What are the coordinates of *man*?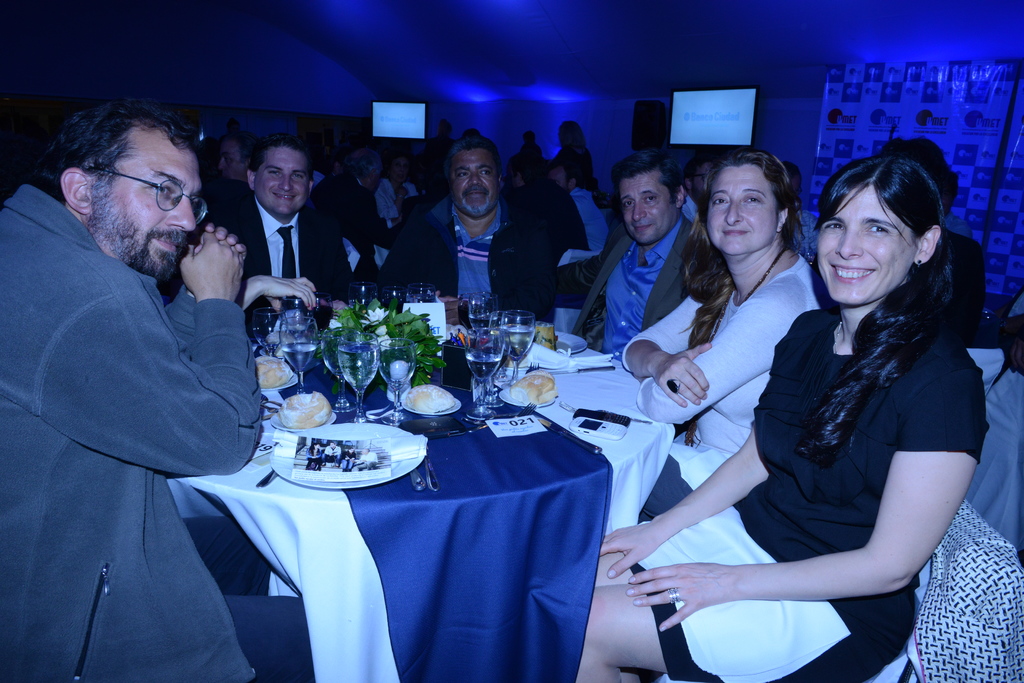
(x1=555, y1=152, x2=708, y2=361).
